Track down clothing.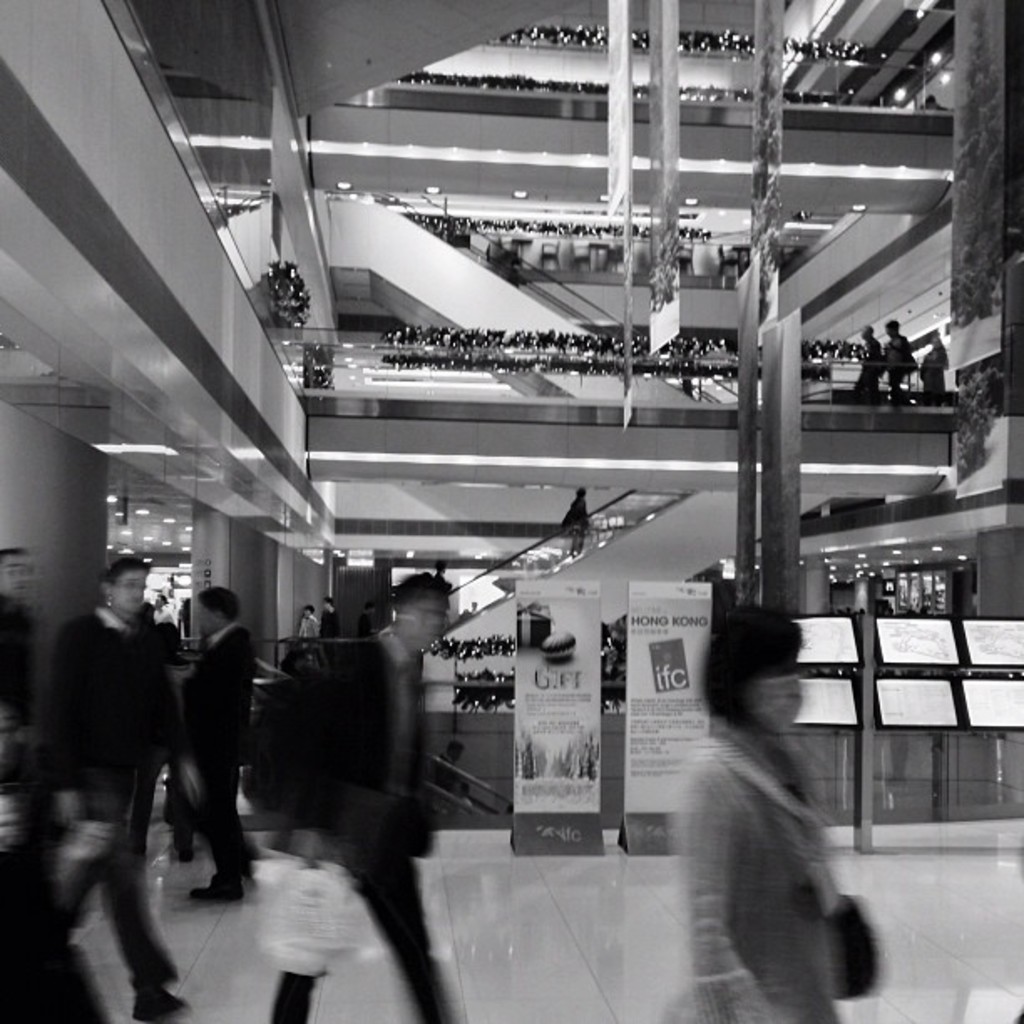
Tracked to left=0, top=589, right=52, bottom=716.
